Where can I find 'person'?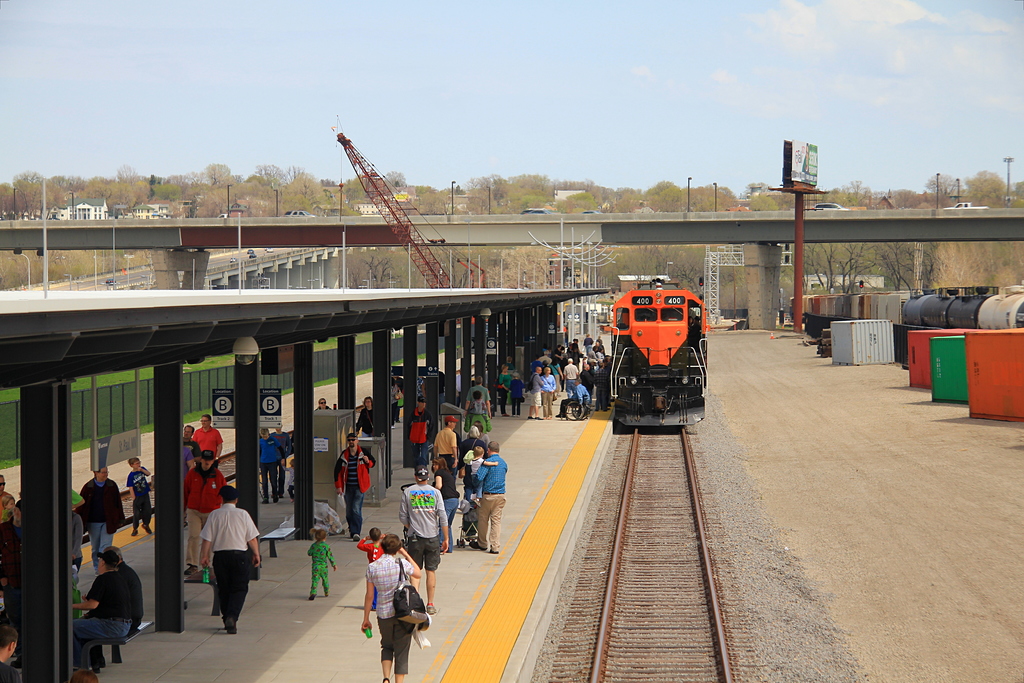
You can find it at {"x1": 410, "y1": 396, "x2": 435, "y2": 462}.
